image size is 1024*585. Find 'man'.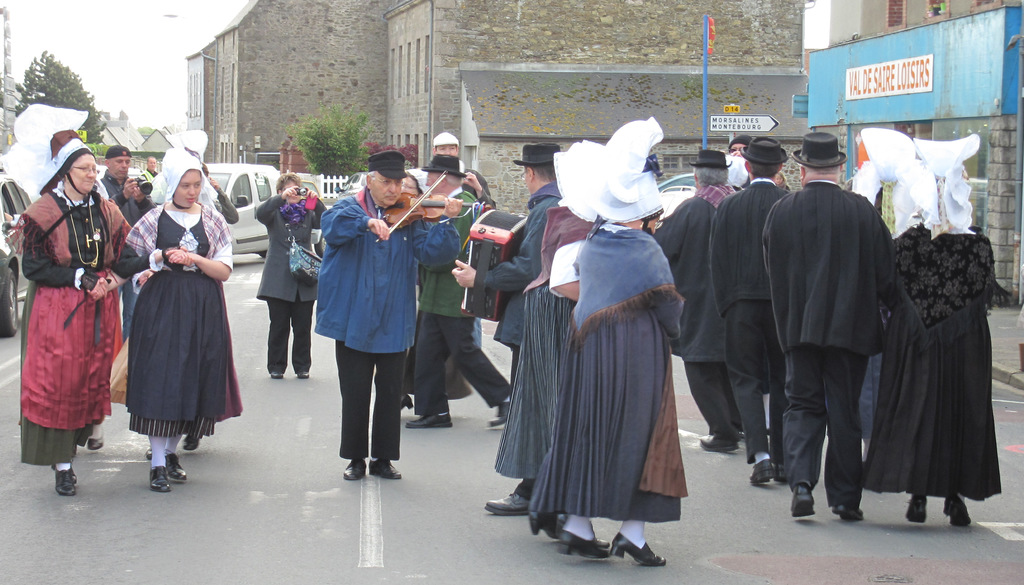
left=412, top=151, right=516, bottom=426.
